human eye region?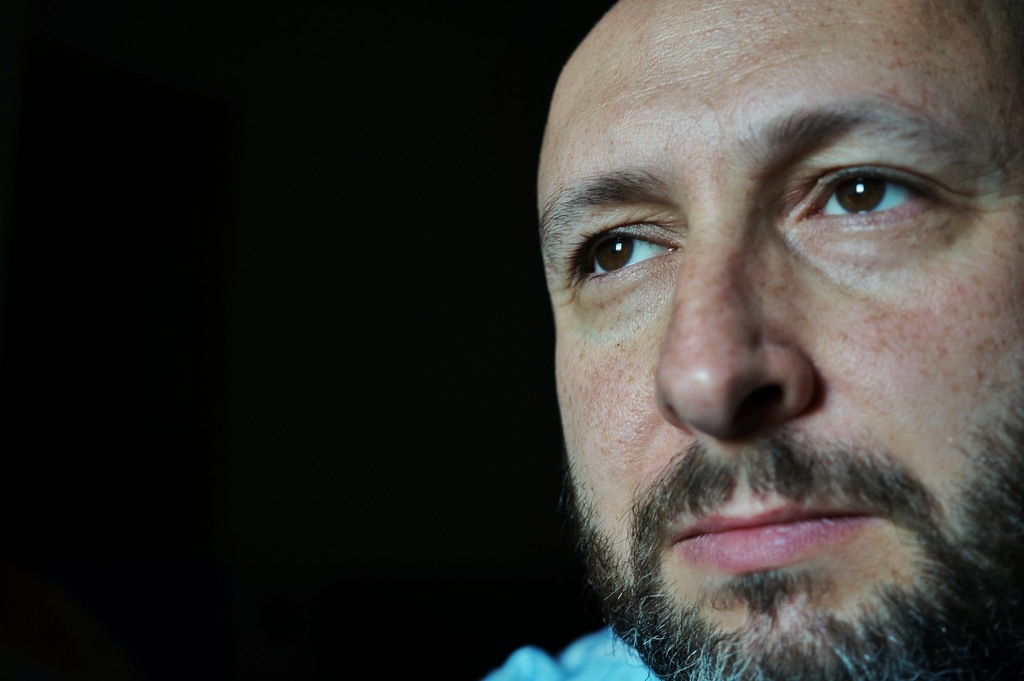
(left=808, top=135, right=965, bottom=242)
